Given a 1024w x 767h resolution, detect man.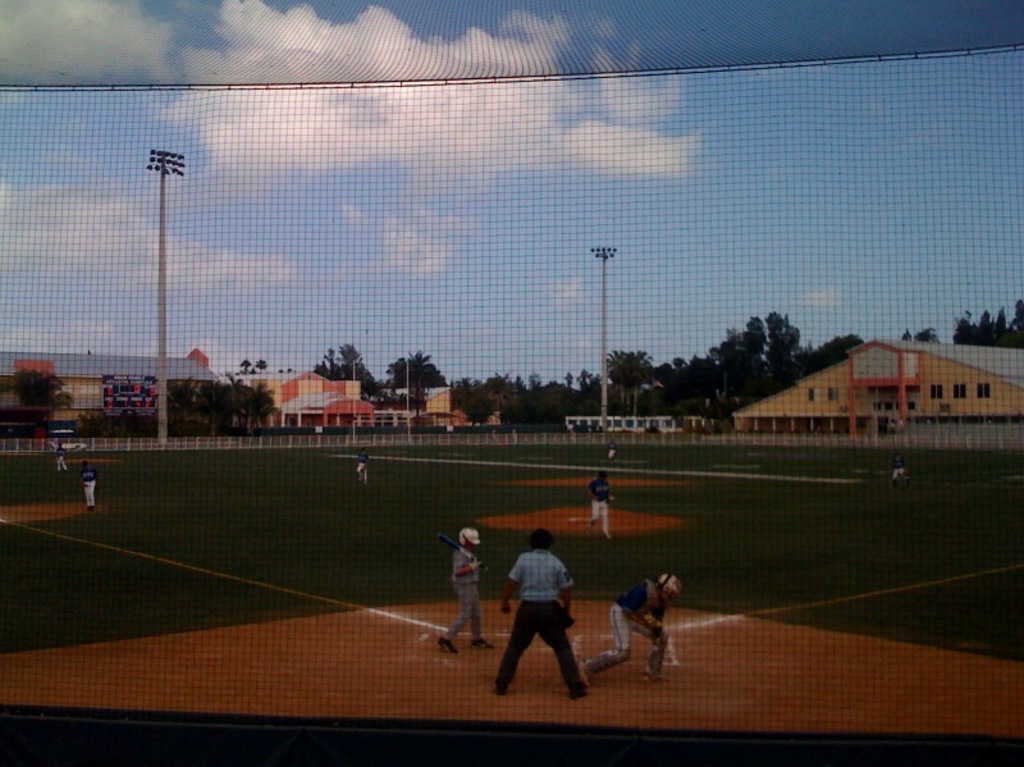
[356, 446, 367, 487].
